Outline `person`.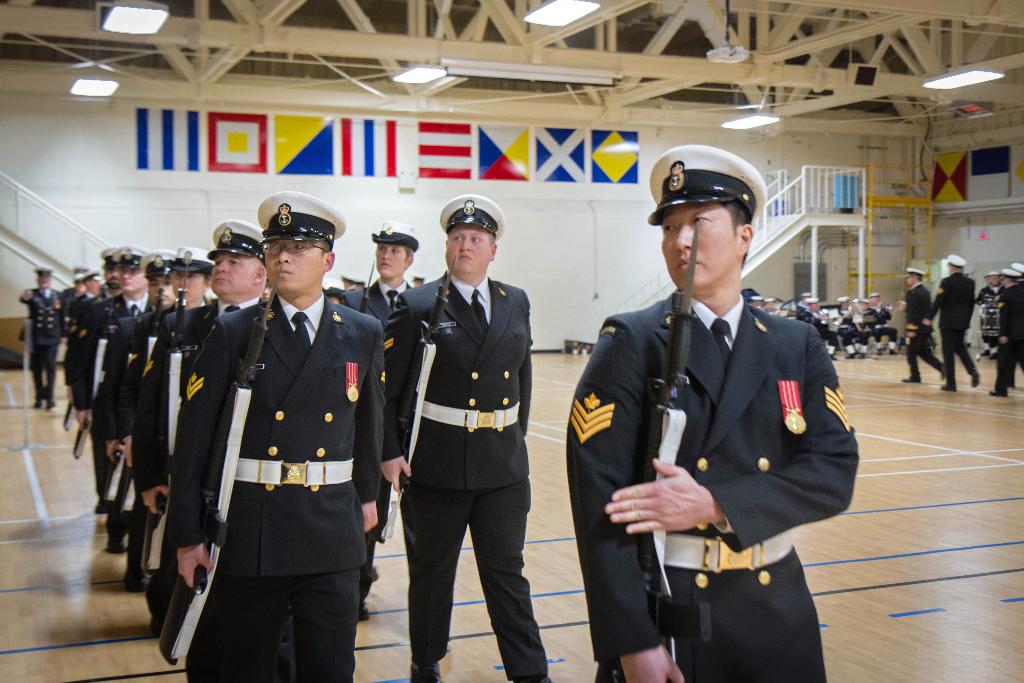
Outline: 104, 245, 179, 555.
